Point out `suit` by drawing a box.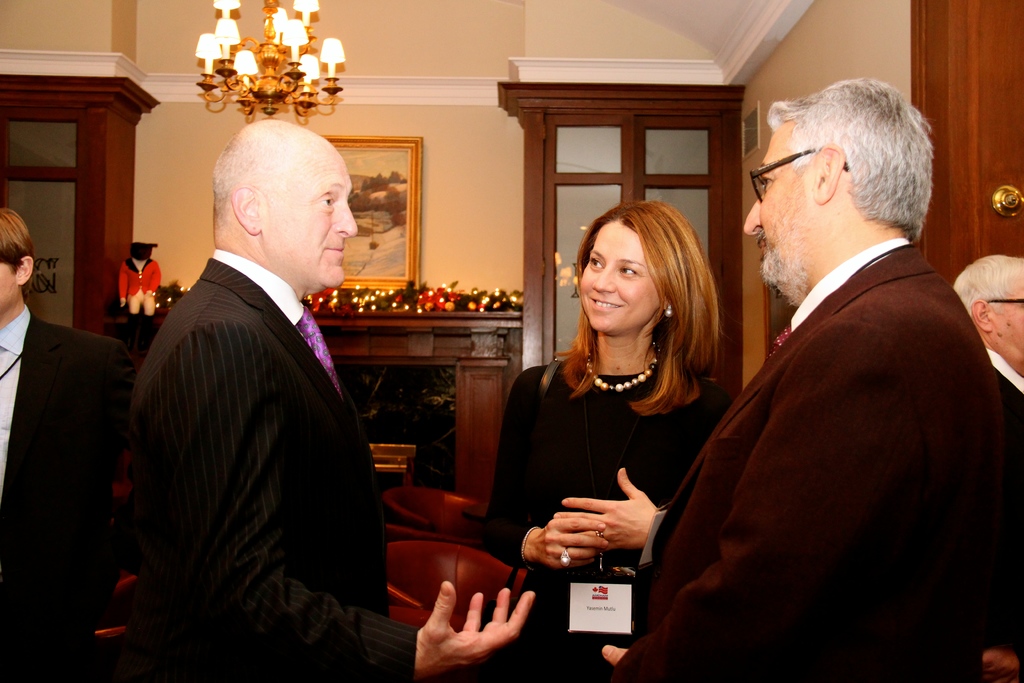
986,345,1023,664.
